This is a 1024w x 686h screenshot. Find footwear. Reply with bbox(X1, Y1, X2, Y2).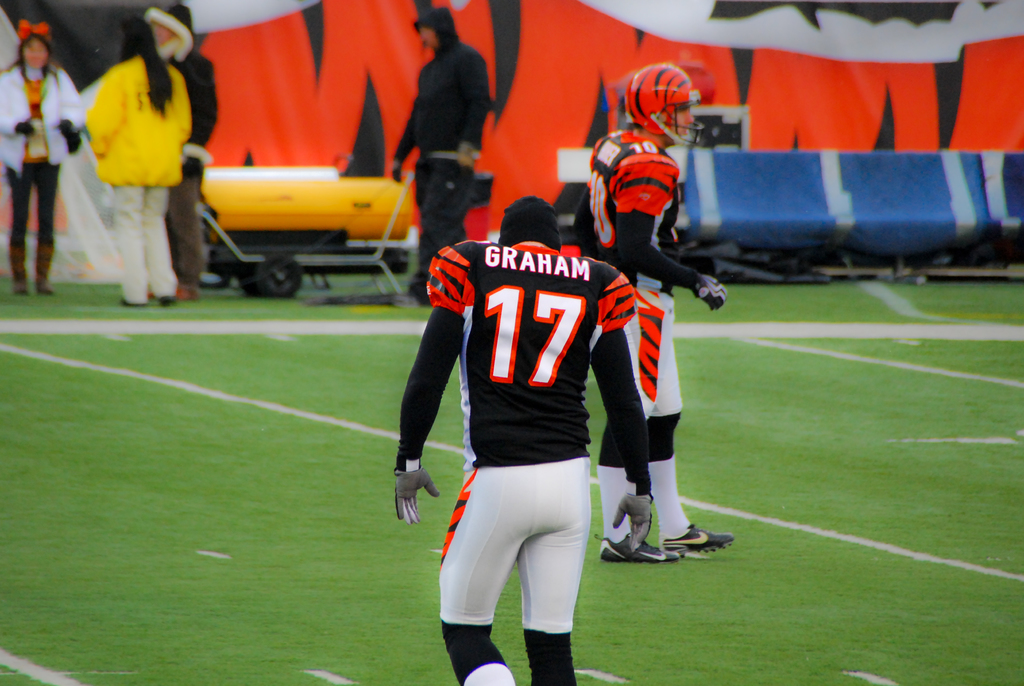
bbox(659, 522, 733, 557).
